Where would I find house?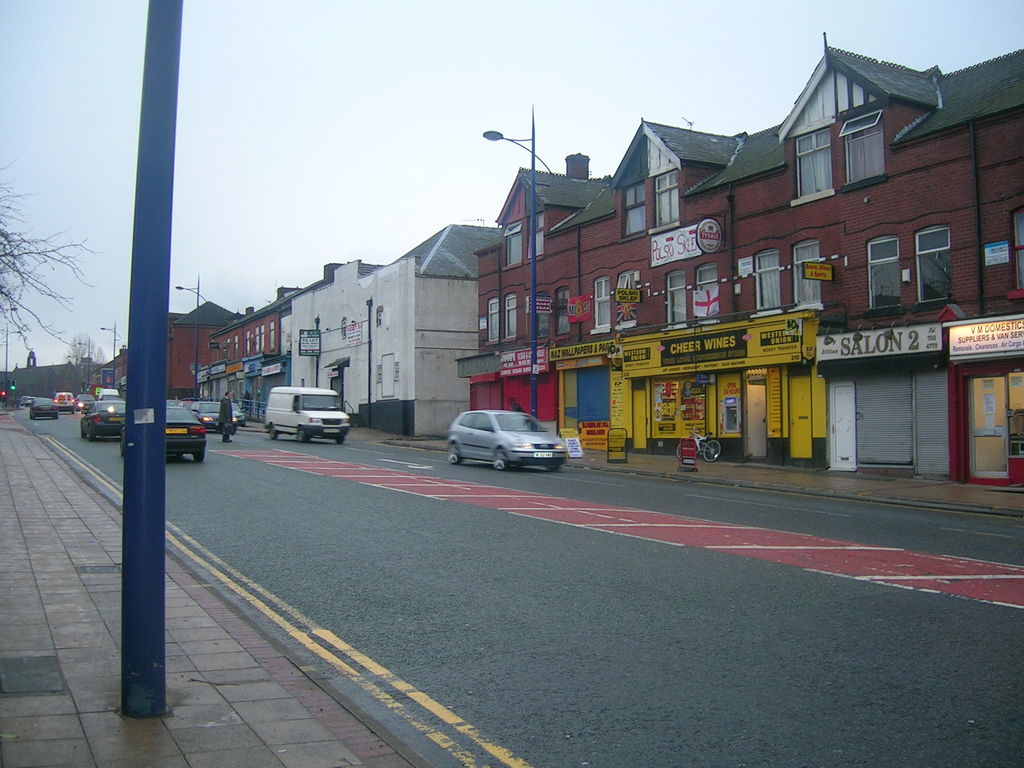
At 459, 40, 988, 465.
